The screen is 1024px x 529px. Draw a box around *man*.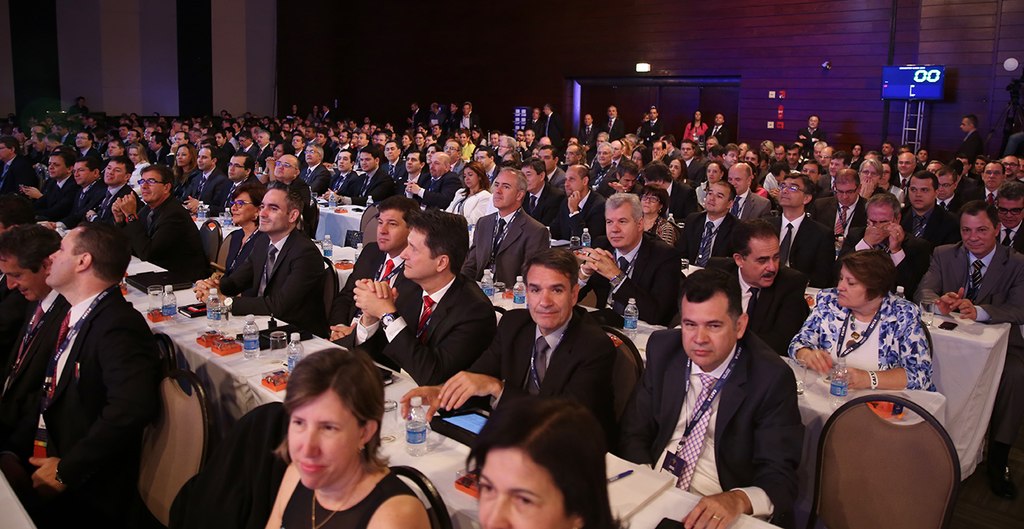
<bbox>952, 155, 978, 192</bbox>.
